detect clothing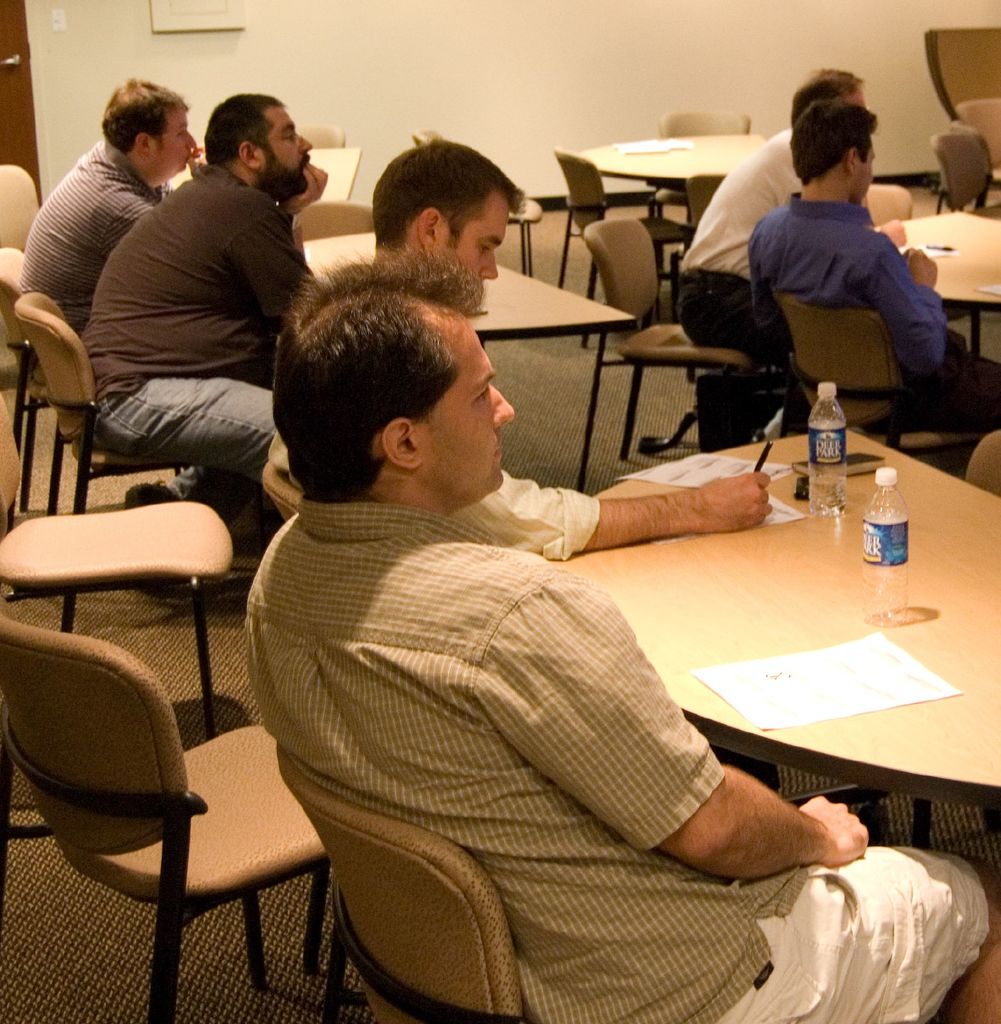
{"left": 680, "top": 273, "right": 785, "bottom": 433}
